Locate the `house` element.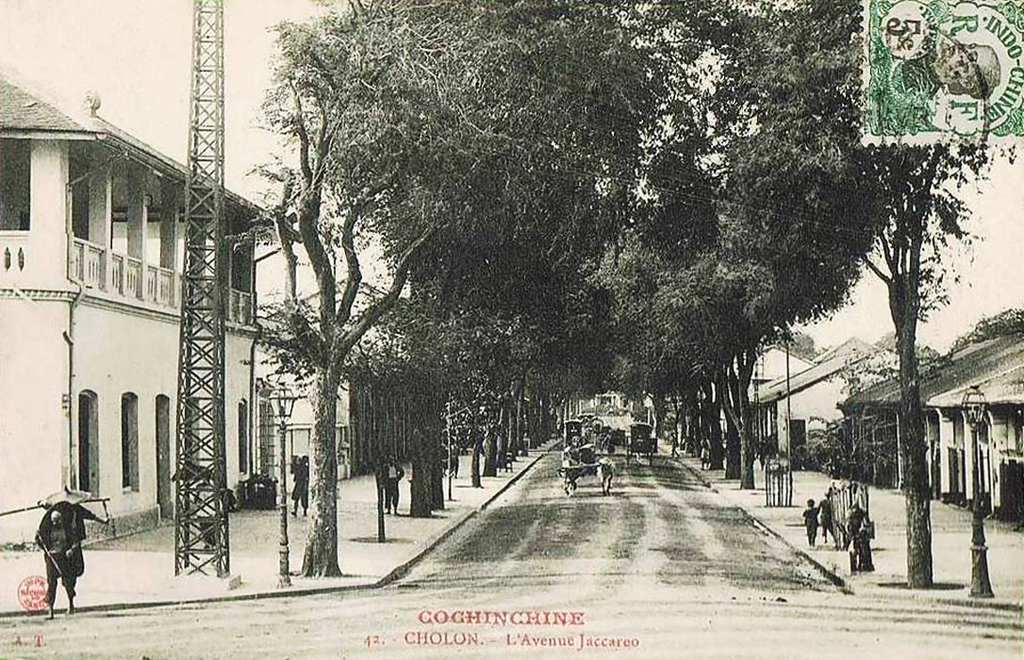
Element bbox: detection(0, 69, 291, 552).
